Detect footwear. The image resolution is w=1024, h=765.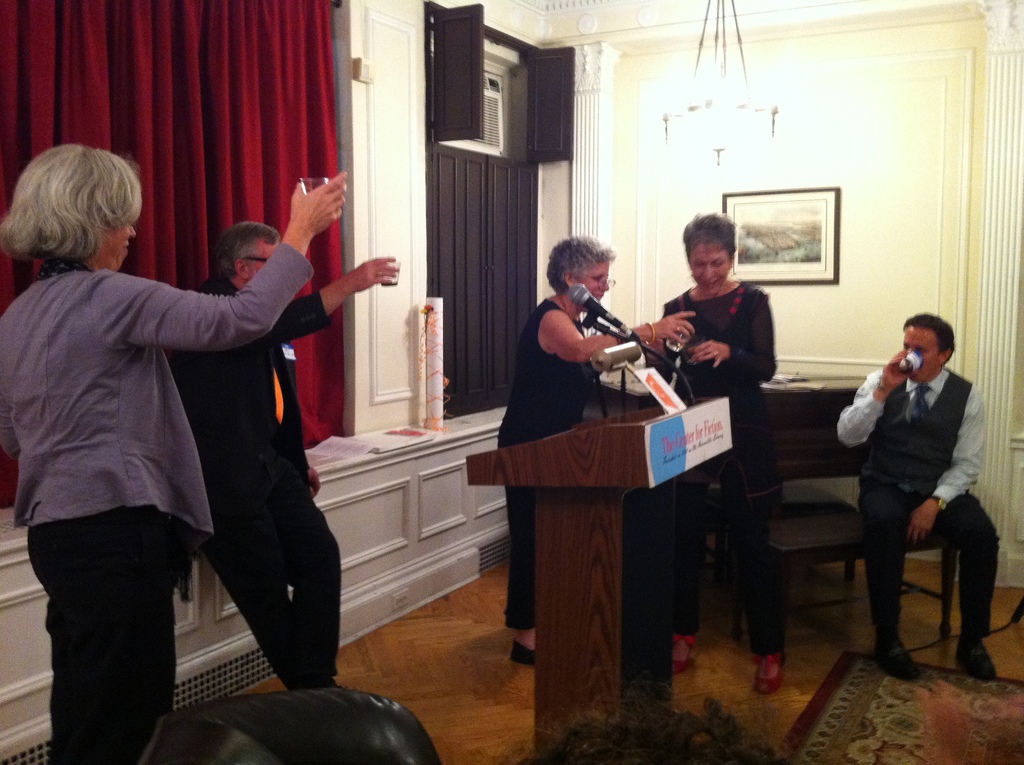
(868,630,917,681).
